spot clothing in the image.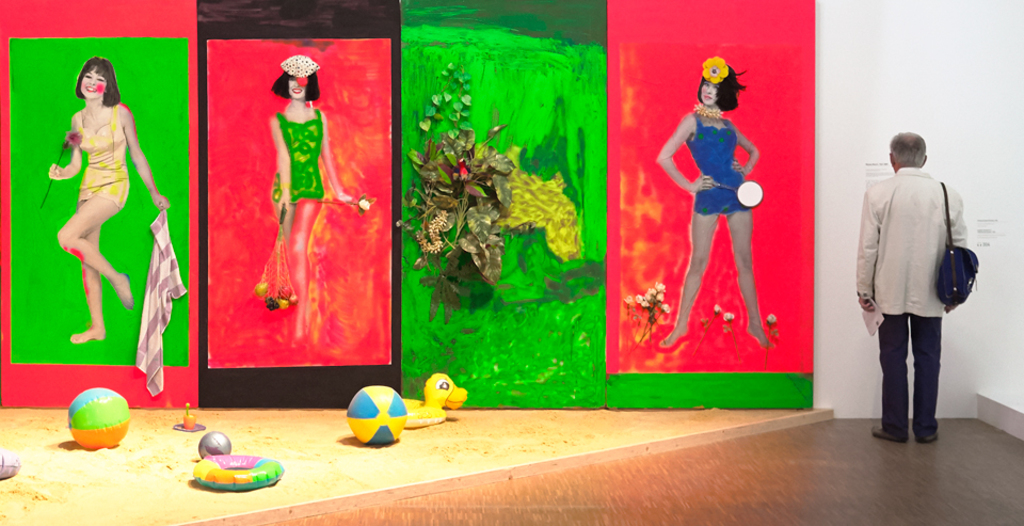
clothing found at 73:95:130:206.
